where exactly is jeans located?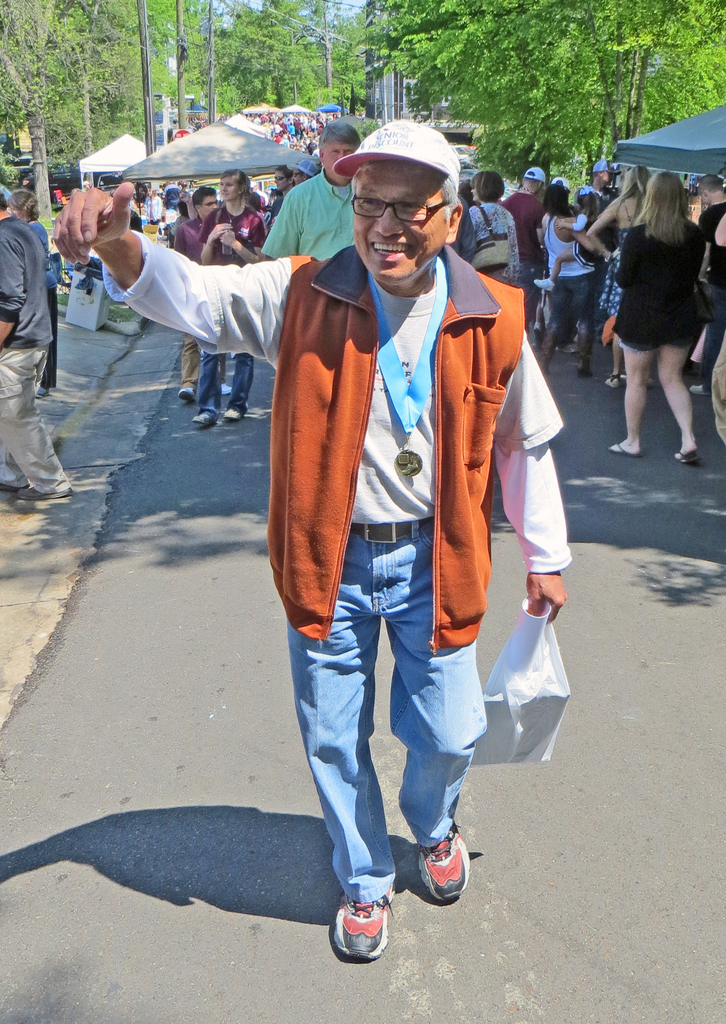
Its bounding box is (516, 252, 547, 329).
